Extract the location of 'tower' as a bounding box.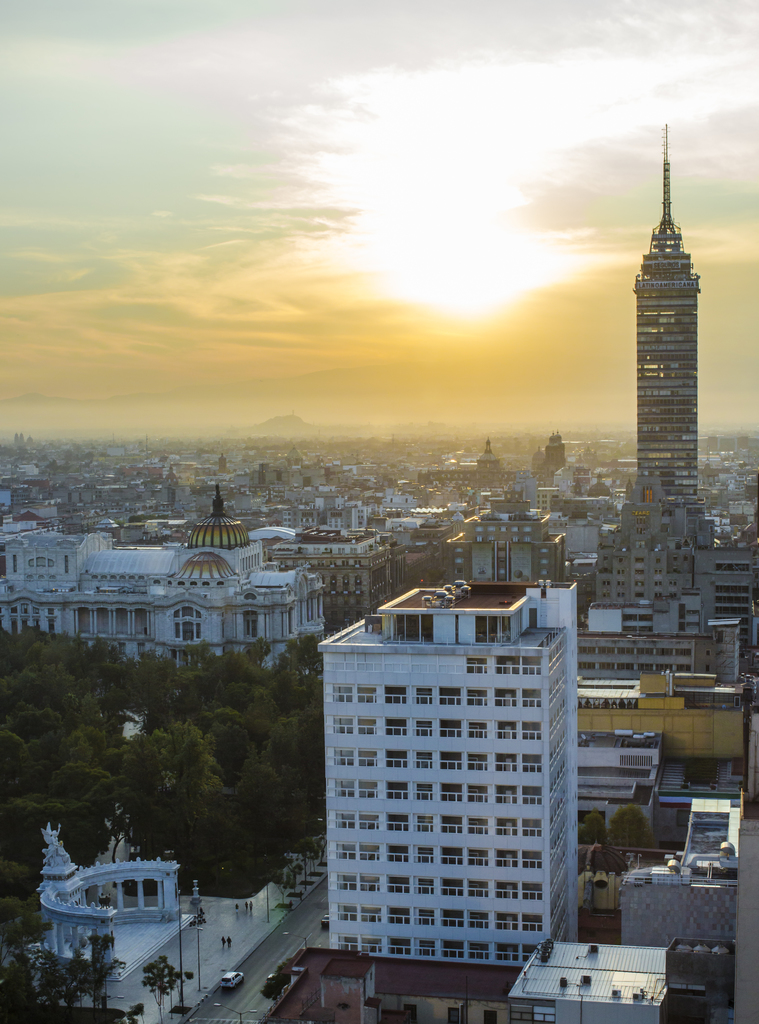
{"left": 608, "top": 110, "right": 741, "bottom": 669}.
